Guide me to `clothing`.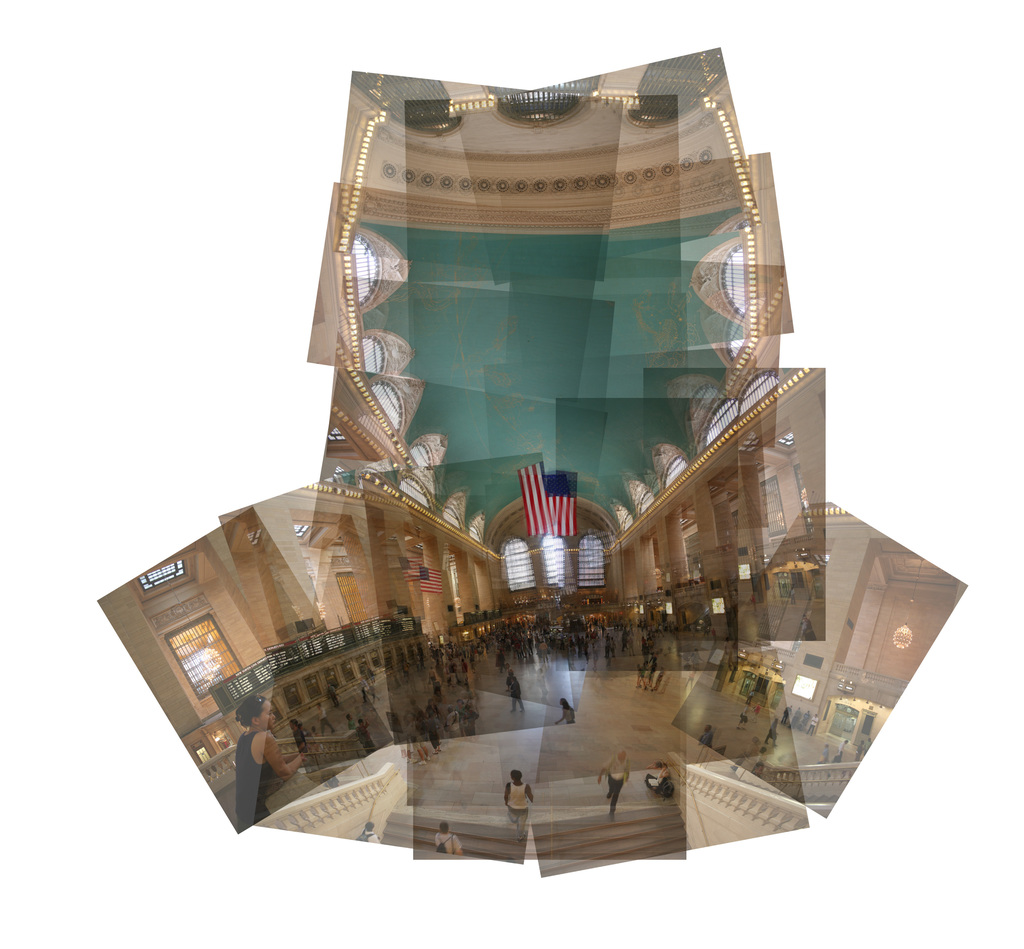
Guidance: BBox(752, 705, 760, 723).
